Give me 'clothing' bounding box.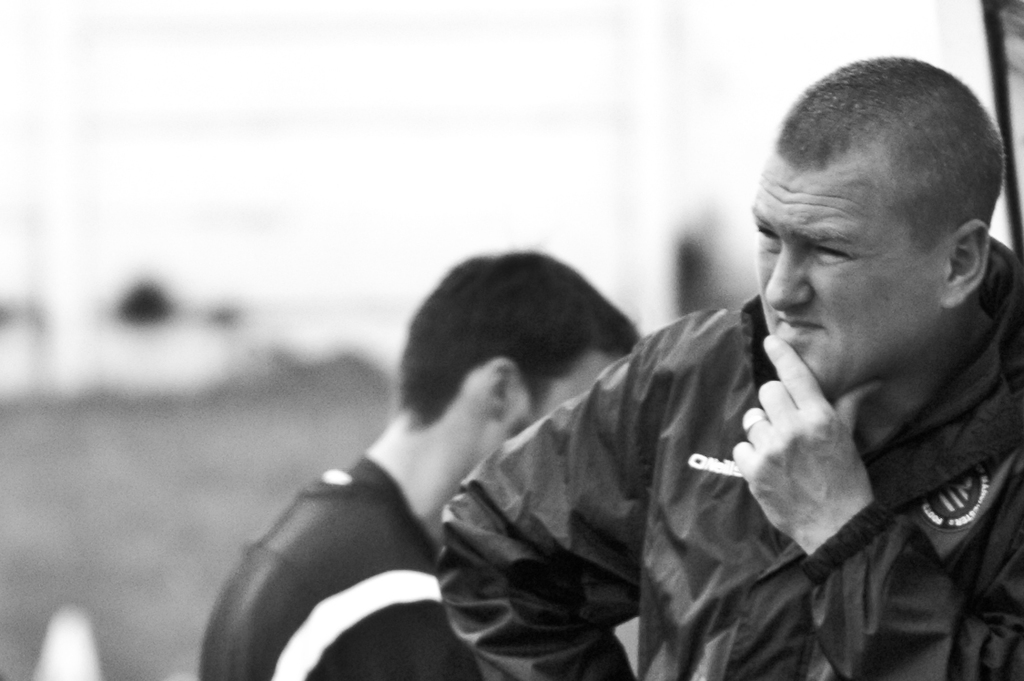
(193,447,507,680).
